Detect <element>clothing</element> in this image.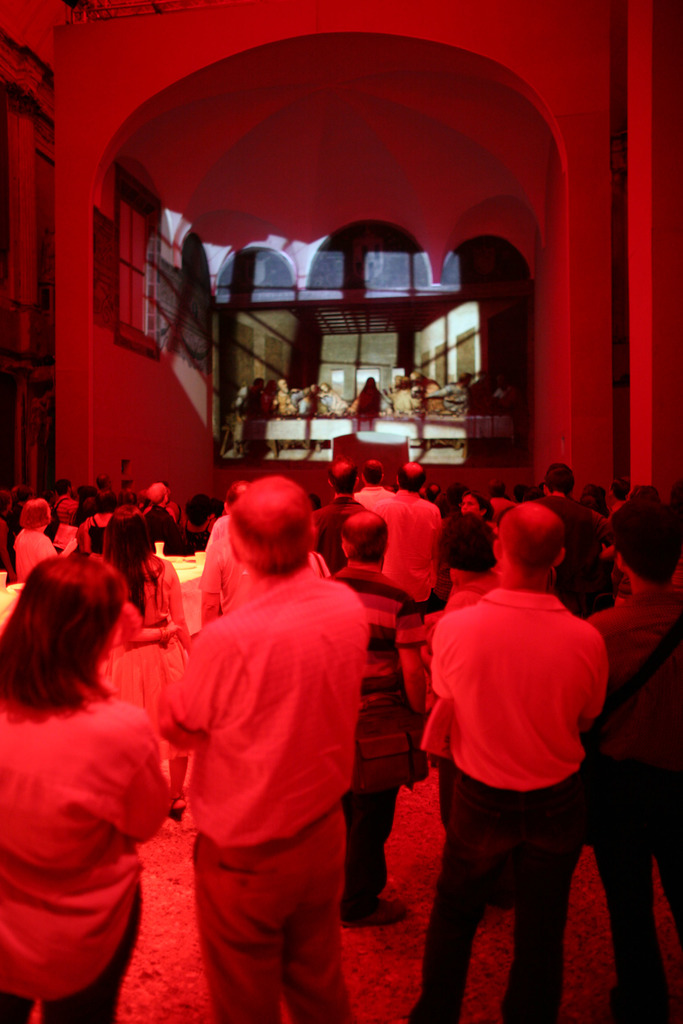
Detection: l=0, t=456, r=625, b=929.
